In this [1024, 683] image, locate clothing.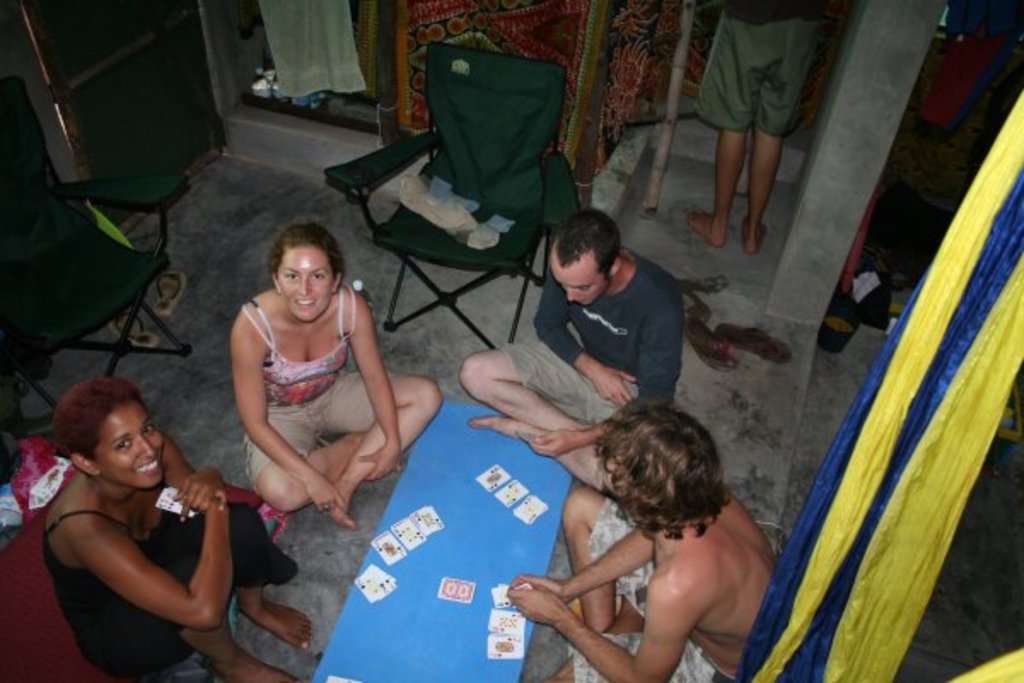
Bounding box: <box>48,492,297,678</box>.
